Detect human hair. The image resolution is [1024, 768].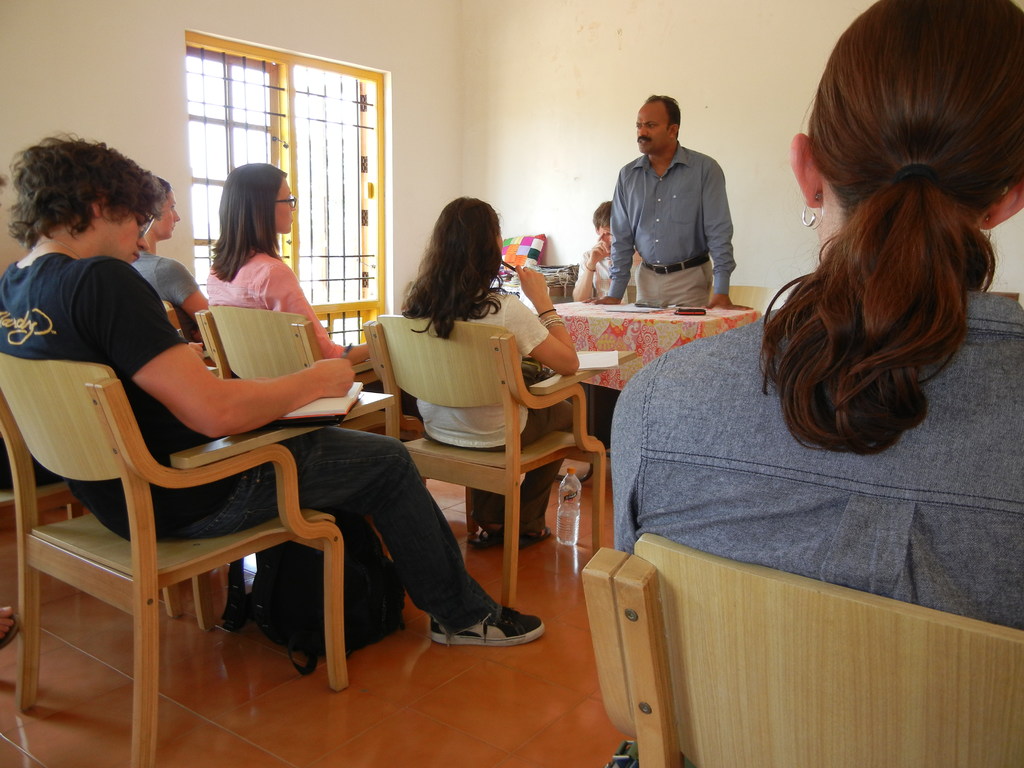
{"left": 10, "top": 132, "right": 158, "bottom": 248}.
